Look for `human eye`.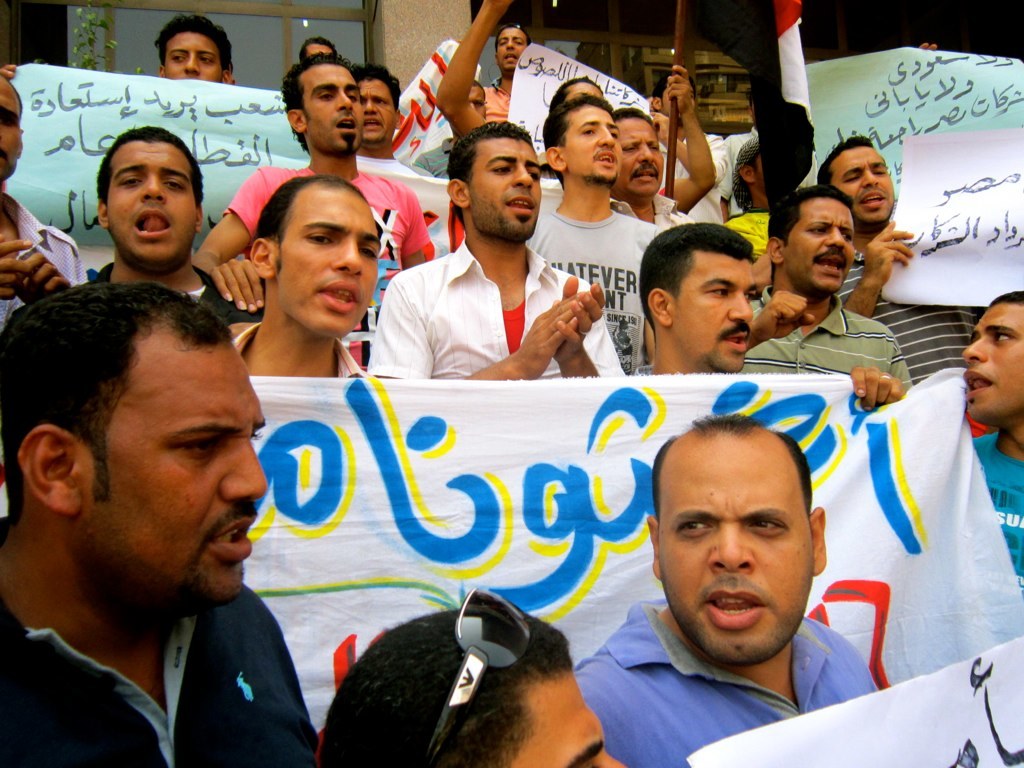
Found: <box>581,125,595,135</box>.
